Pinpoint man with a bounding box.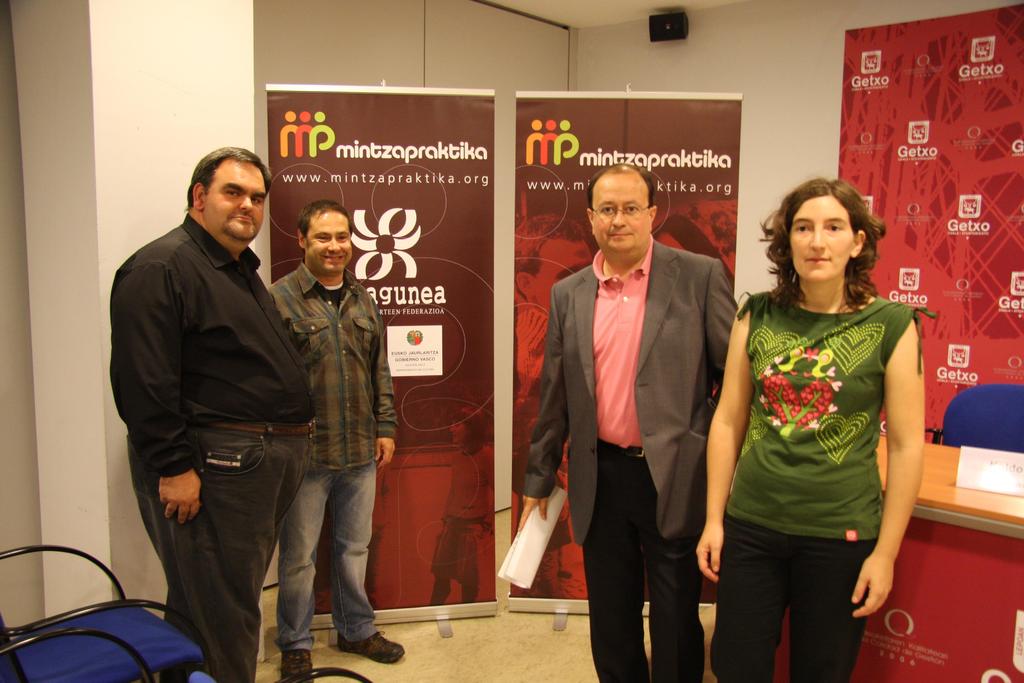
x1=106, y1=141, x2=313, y2=682.
